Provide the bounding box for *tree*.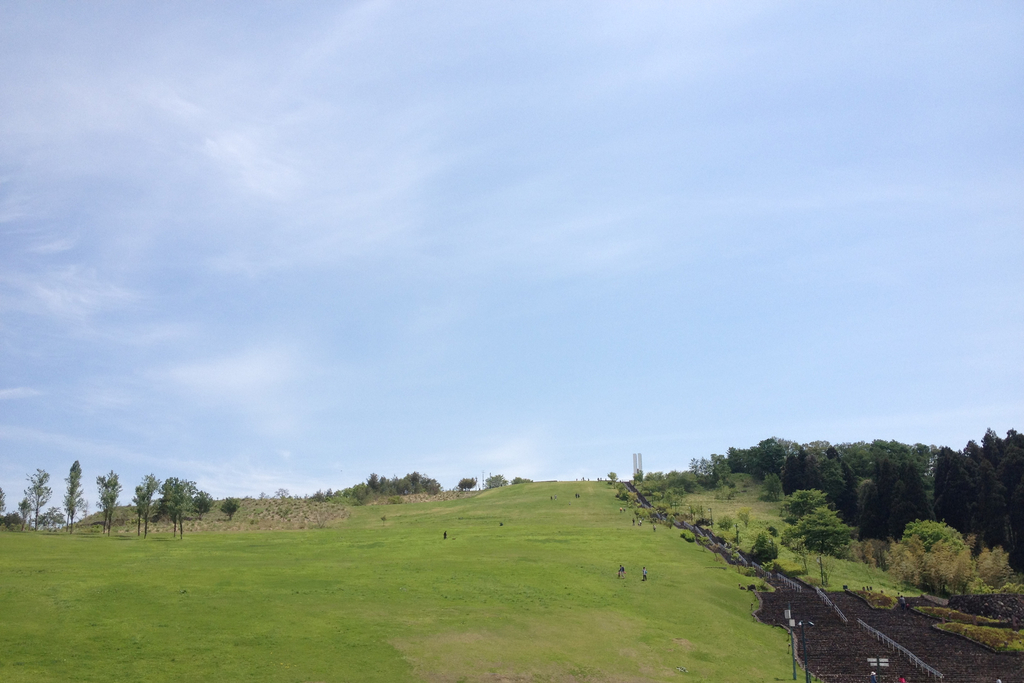
x1=60 y1=460 x2=85 y2=536.
